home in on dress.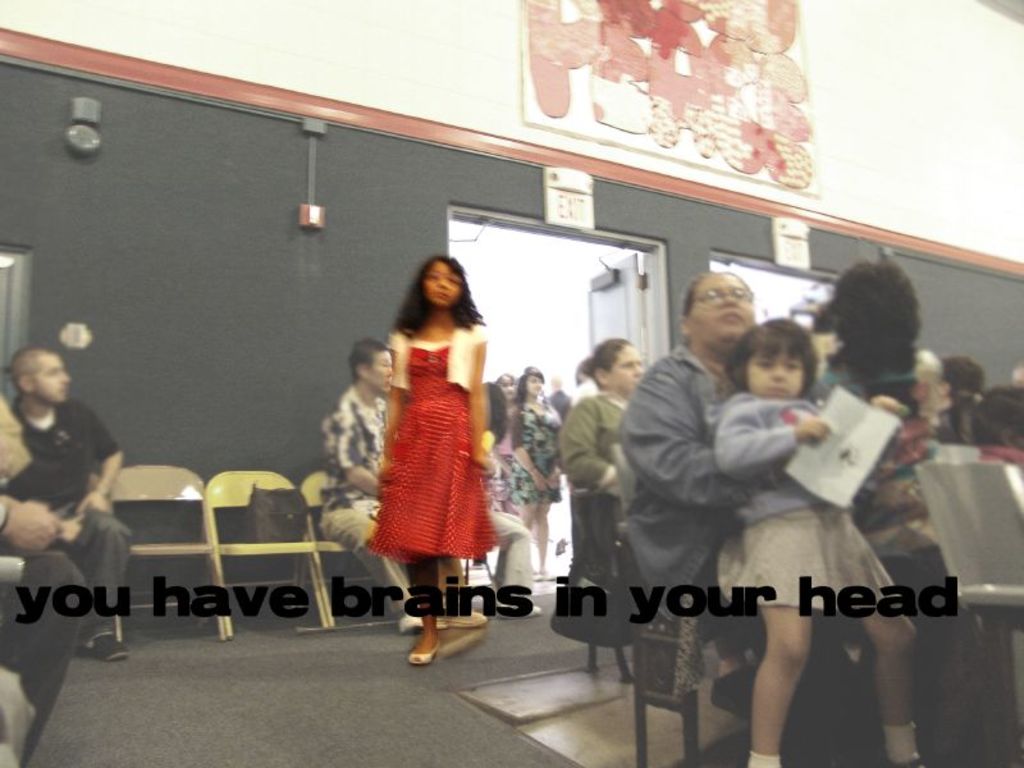
Homed in at <box>515,396,559,503</box>.
